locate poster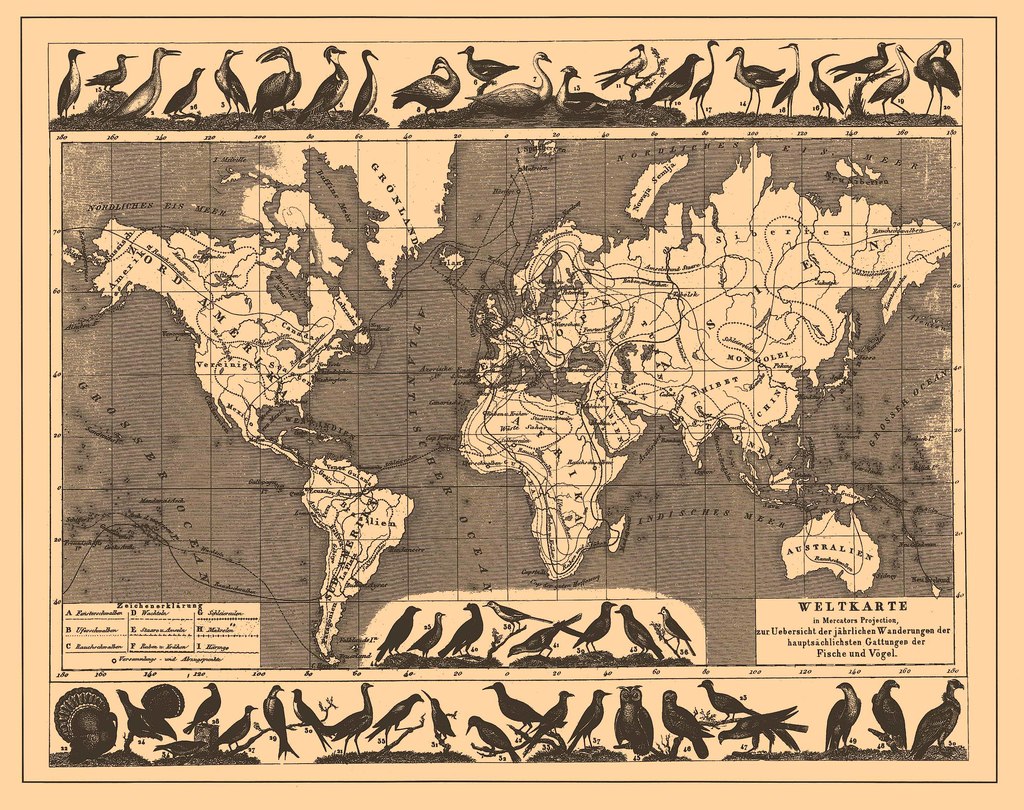
<box>1,3,1023,809</box>
